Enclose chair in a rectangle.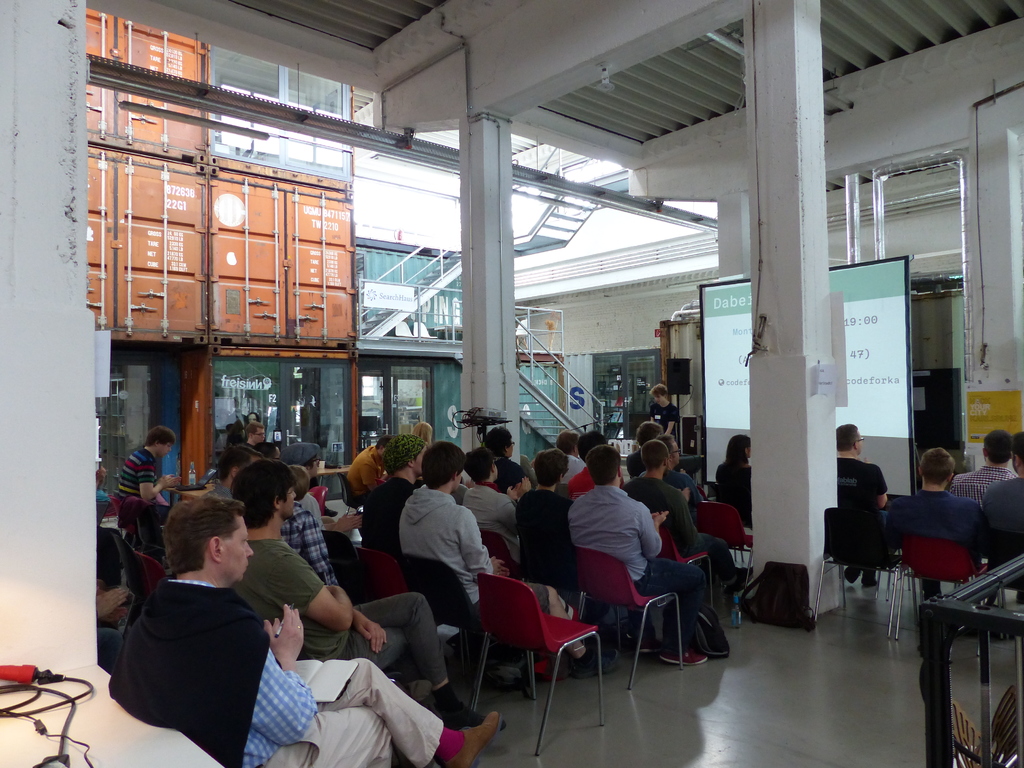
BBox(355, 545, 406, 596).
